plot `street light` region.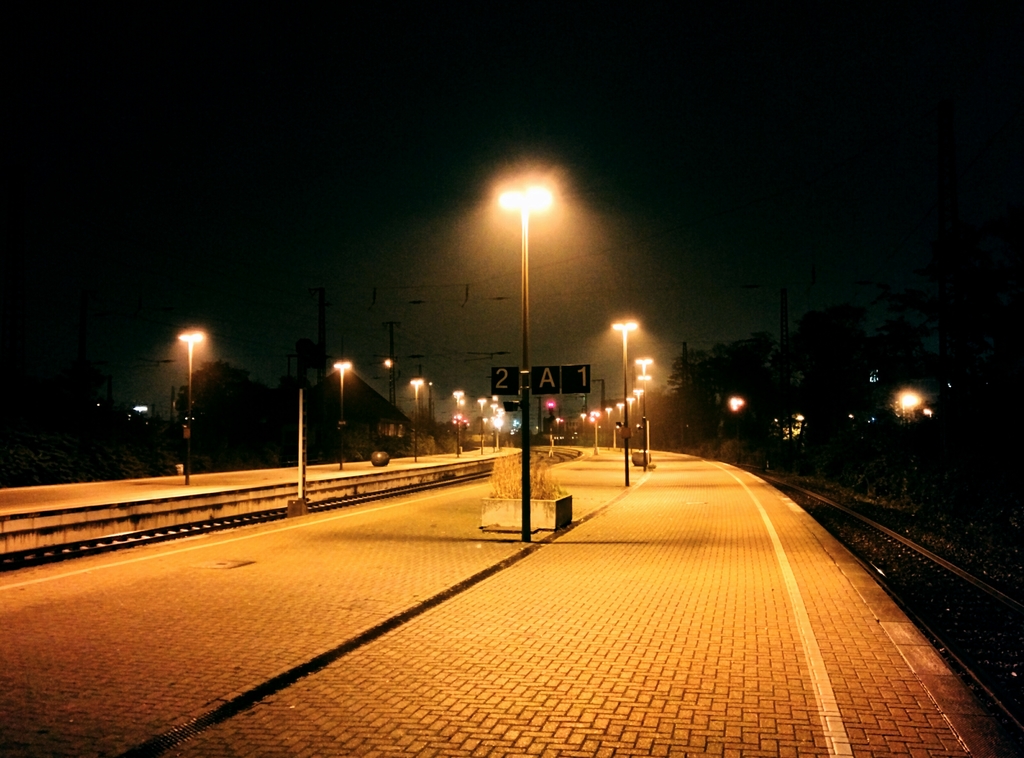
Plotted at locate(180, 332, 202, 485).
